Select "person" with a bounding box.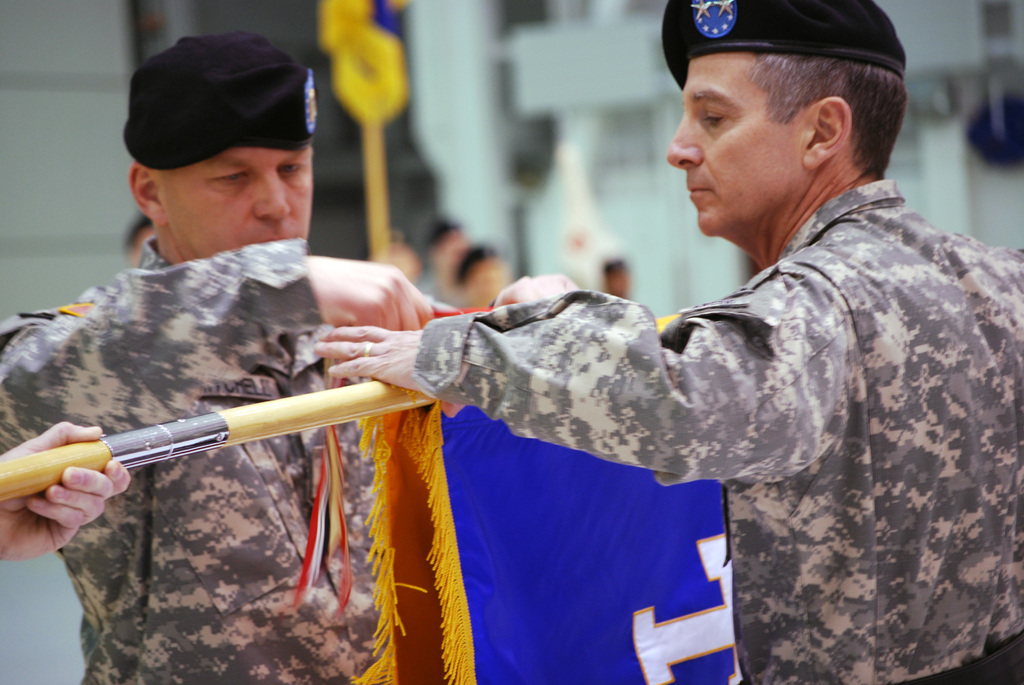
crop(456, 242, 502, 311).
